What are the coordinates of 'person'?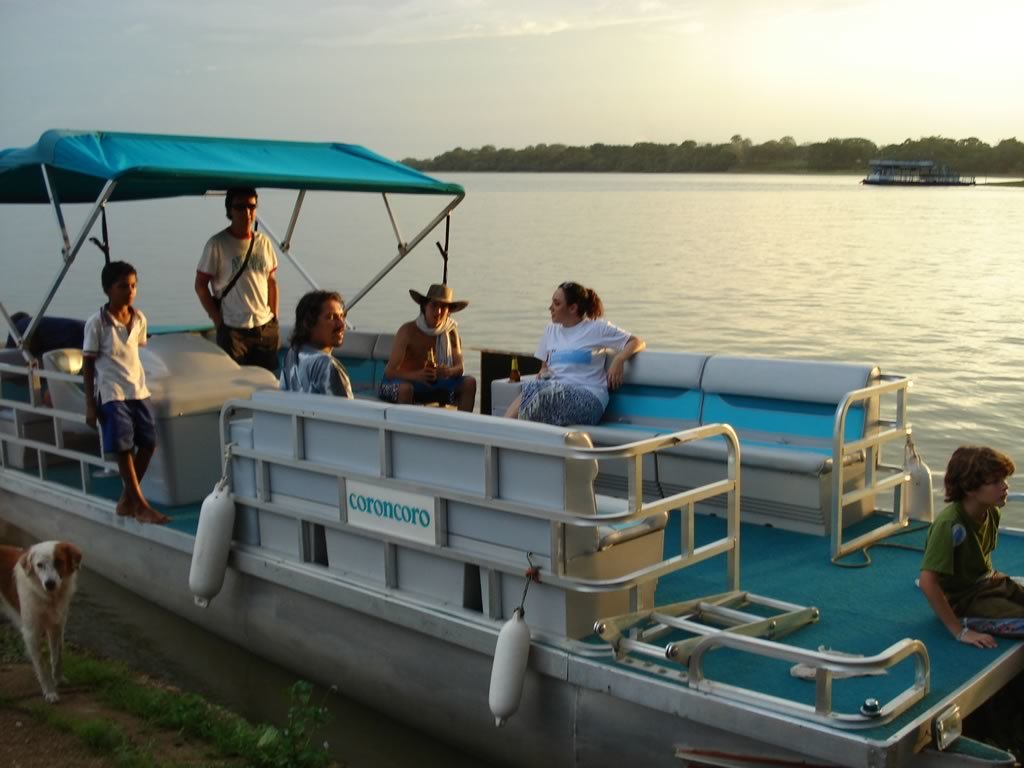
x1=196, y1=175, x2=285, y2=377.
